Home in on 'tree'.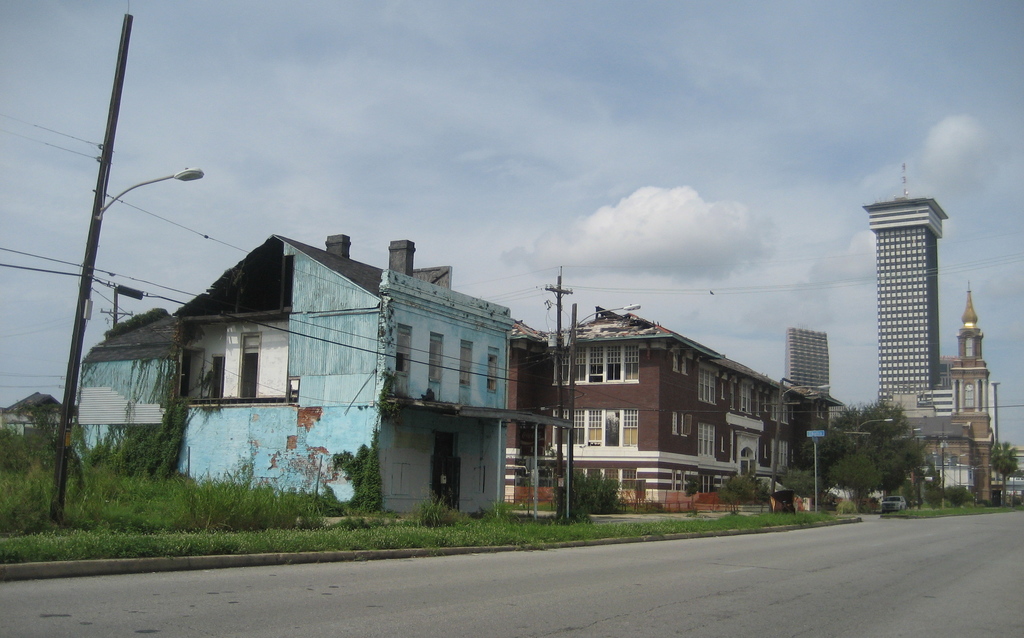
Homed in at crop(712, 462, 782, 512).
